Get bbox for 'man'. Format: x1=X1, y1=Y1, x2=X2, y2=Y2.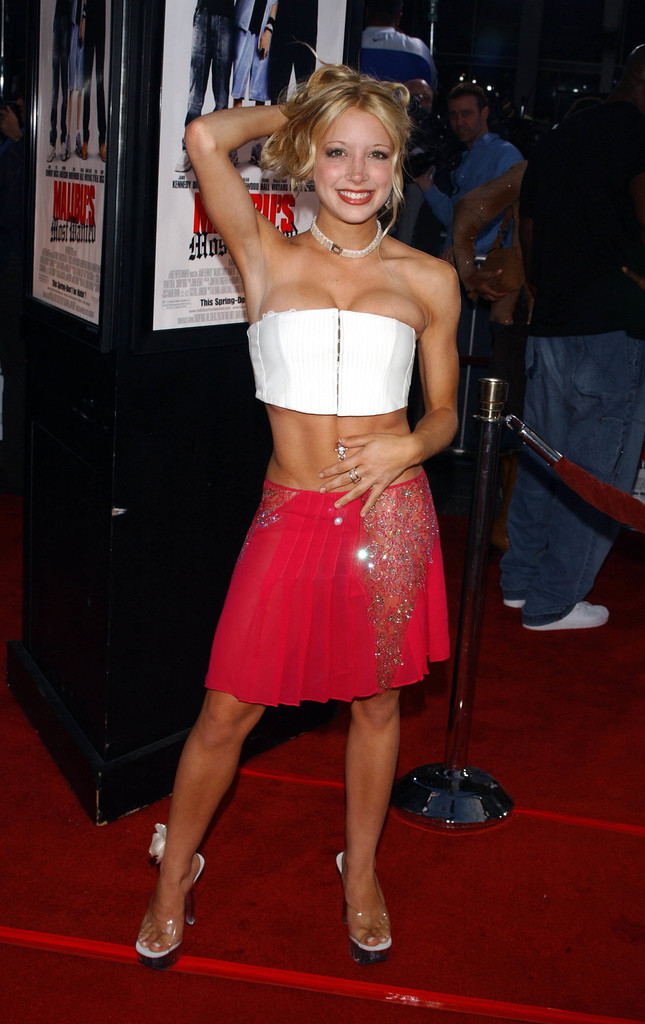
x1=173, y1=0, x2=240, y2=175.
